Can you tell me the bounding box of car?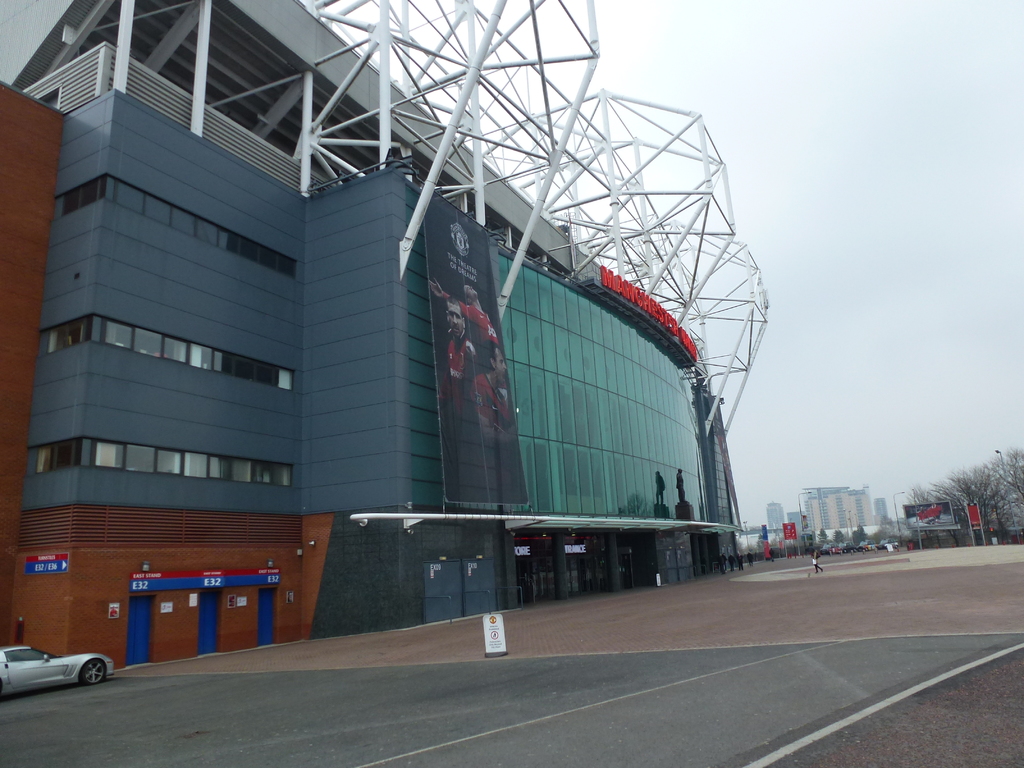
[left=879, top=538, right=898, bottom=548].
